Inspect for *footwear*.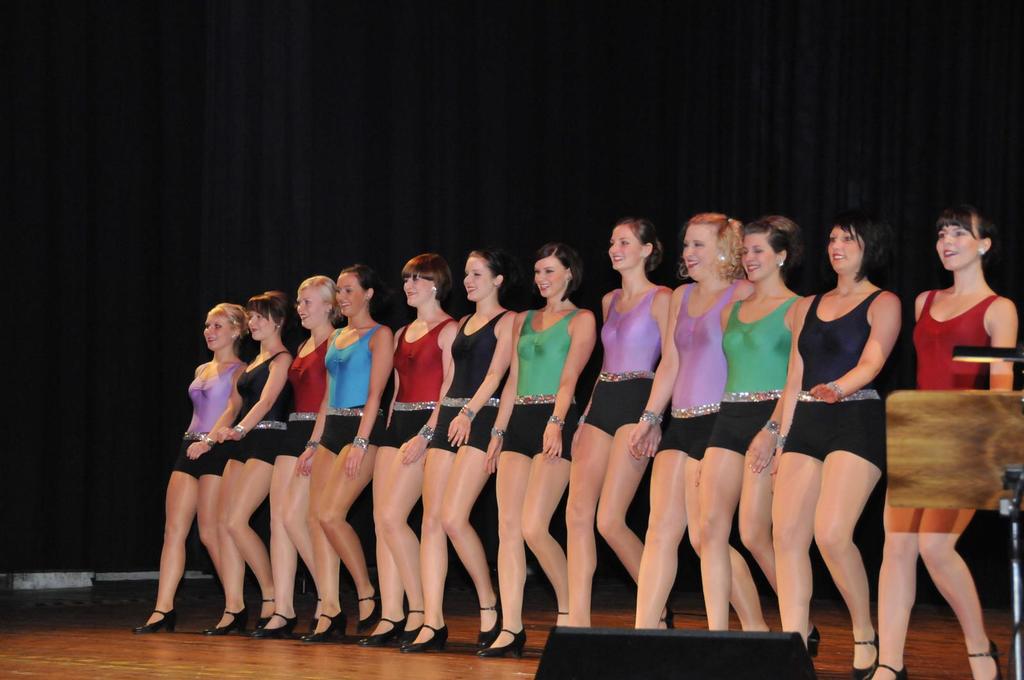
Inspection: x1=357 y1=586 x2=380 y2=633.
